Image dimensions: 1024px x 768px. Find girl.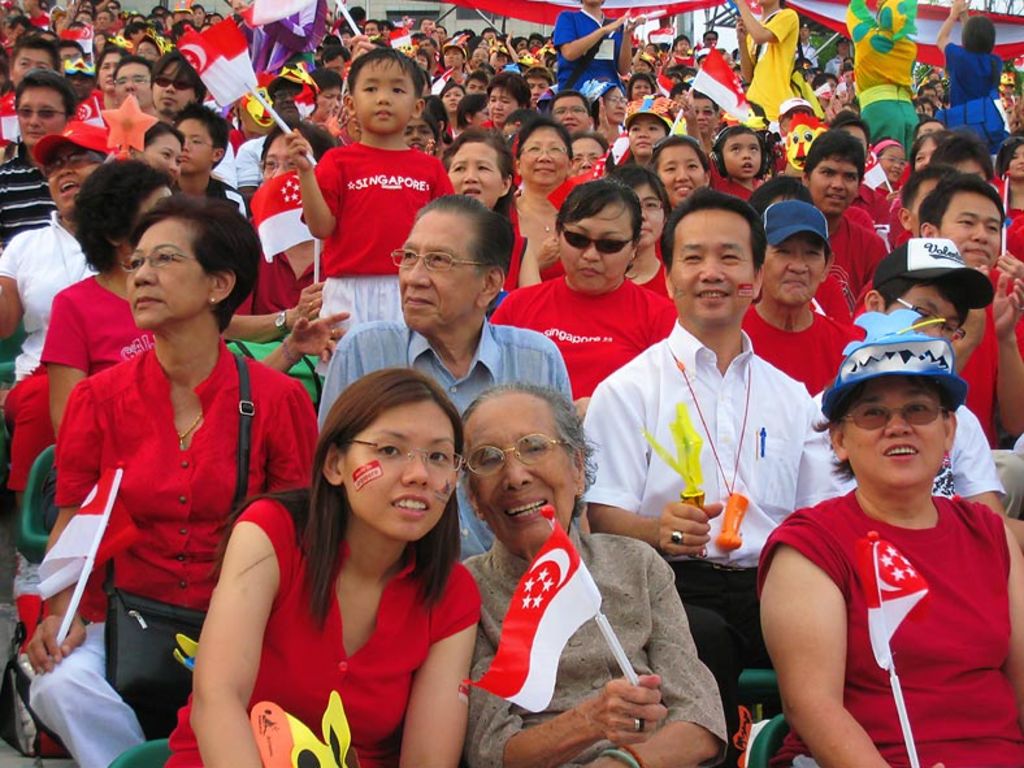
l=677, t=84, r=763, b=207.
